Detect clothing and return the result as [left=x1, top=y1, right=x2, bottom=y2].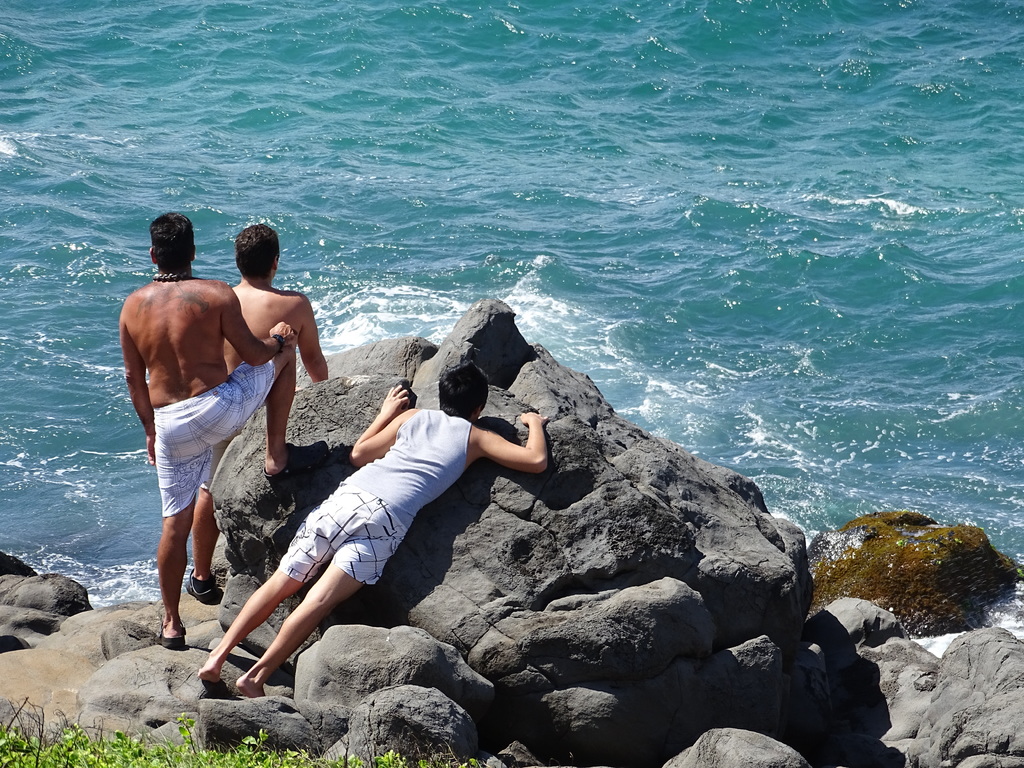
[left=195, top=438, right=233, bottom=491].
